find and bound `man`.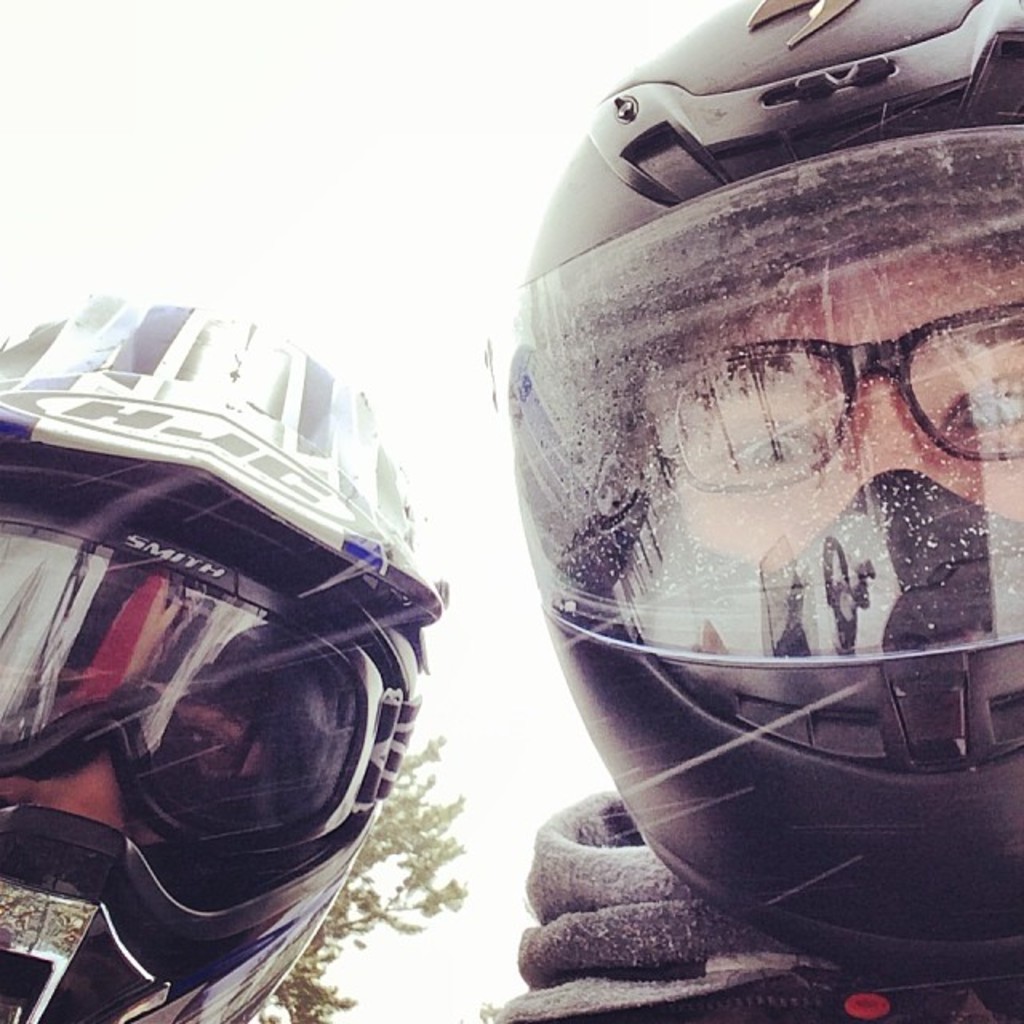
Bound: pyautogui.locateOnScreen(461, 21, 1023, 1023).
